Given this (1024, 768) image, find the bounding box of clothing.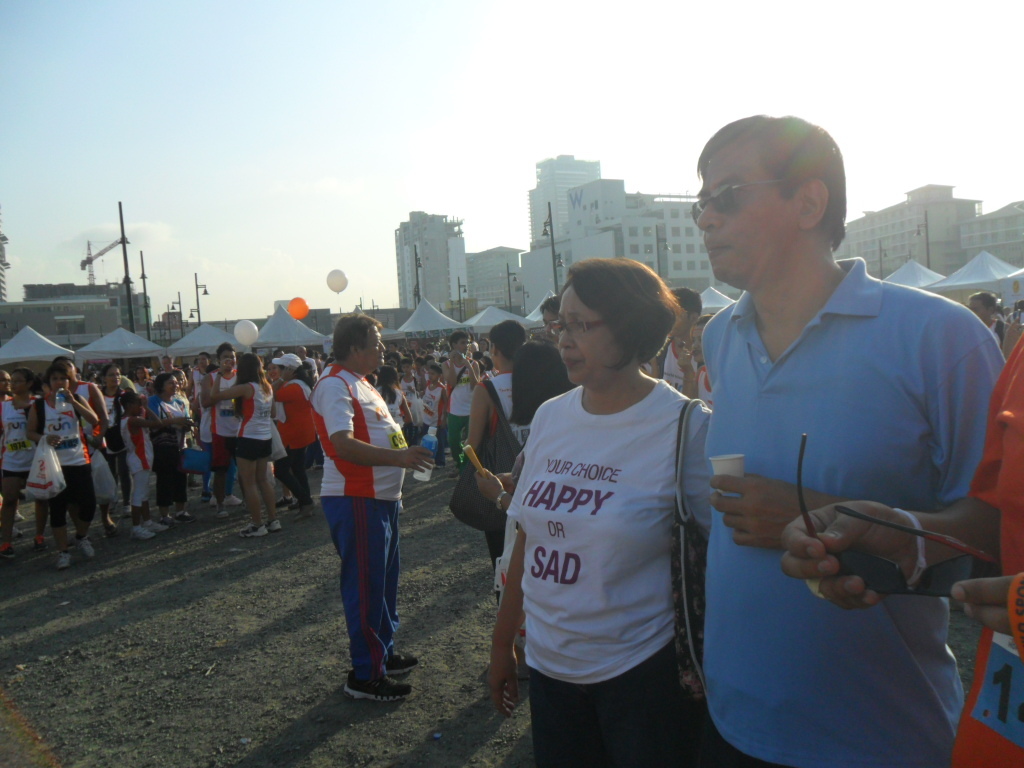
[x1=456, y1=350, x2=516, y2=496].
